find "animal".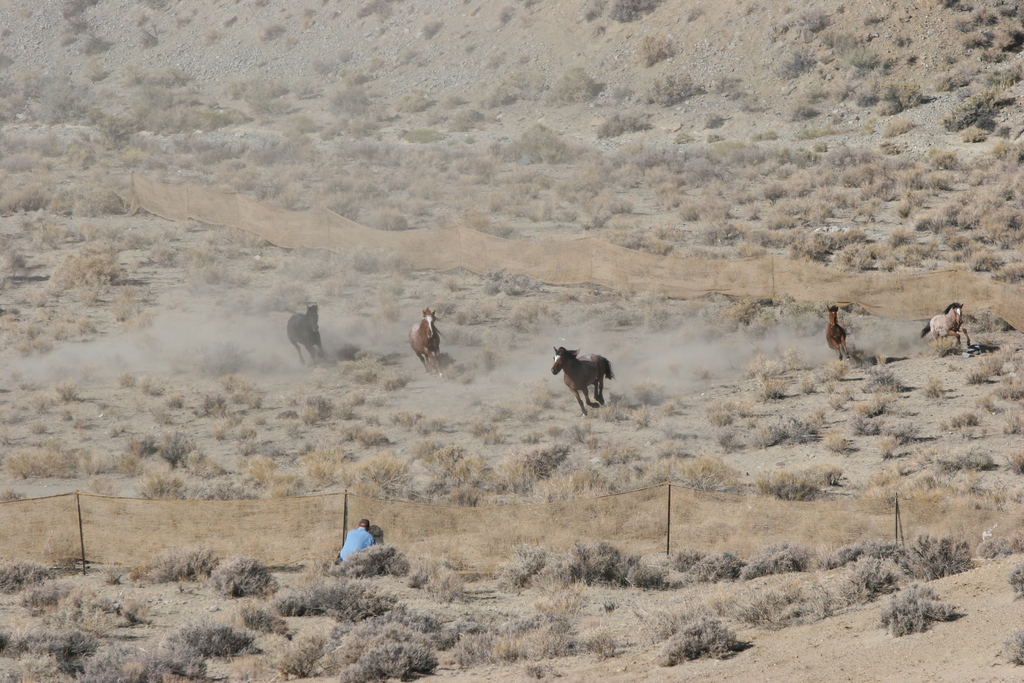
287,304,328,364.
